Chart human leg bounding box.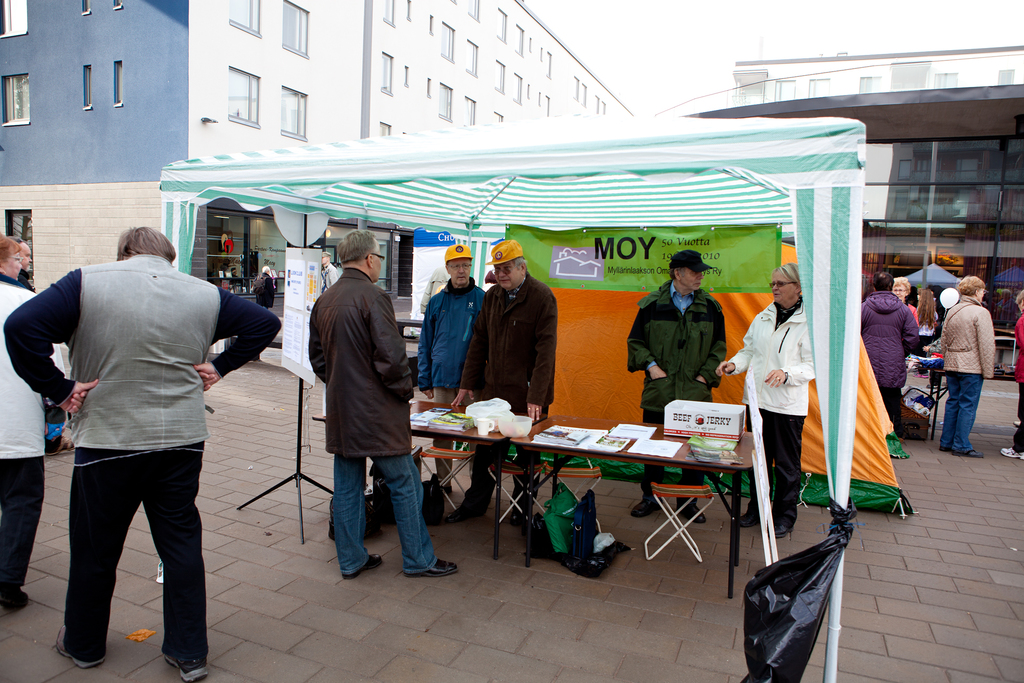
Charted: {"left": 451, "top": 390, "right": 500, "bottom": 518}.
